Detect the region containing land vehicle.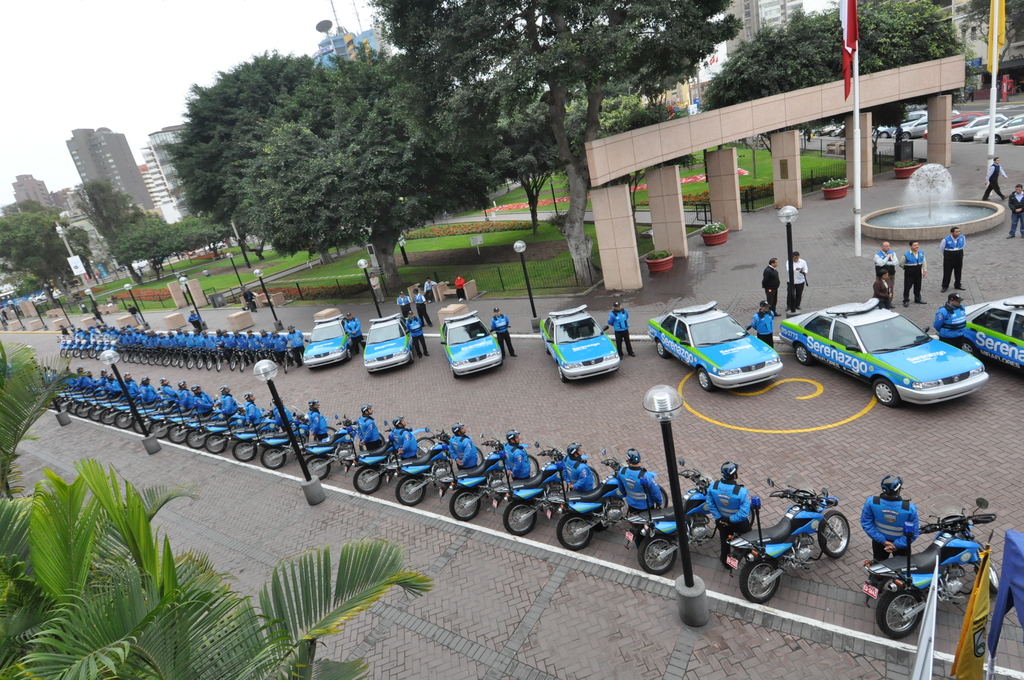
box(810, 124, 839, 138).
